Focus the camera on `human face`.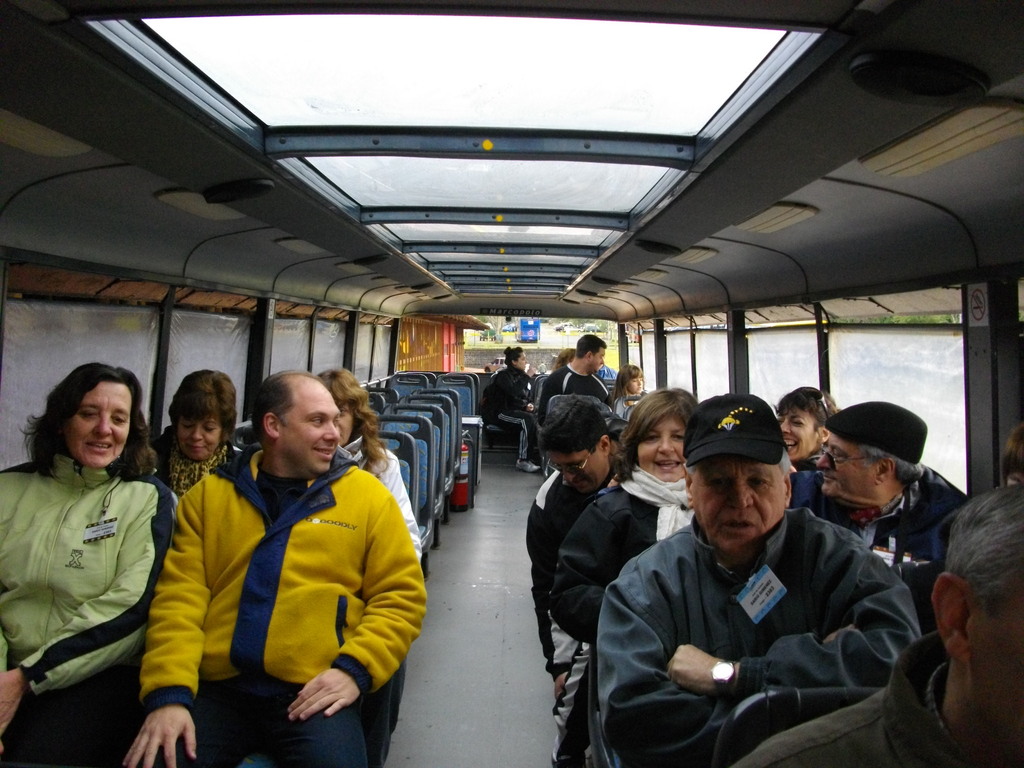
Focus region: (x1=636, y1=413, x2=691, y2=481).
